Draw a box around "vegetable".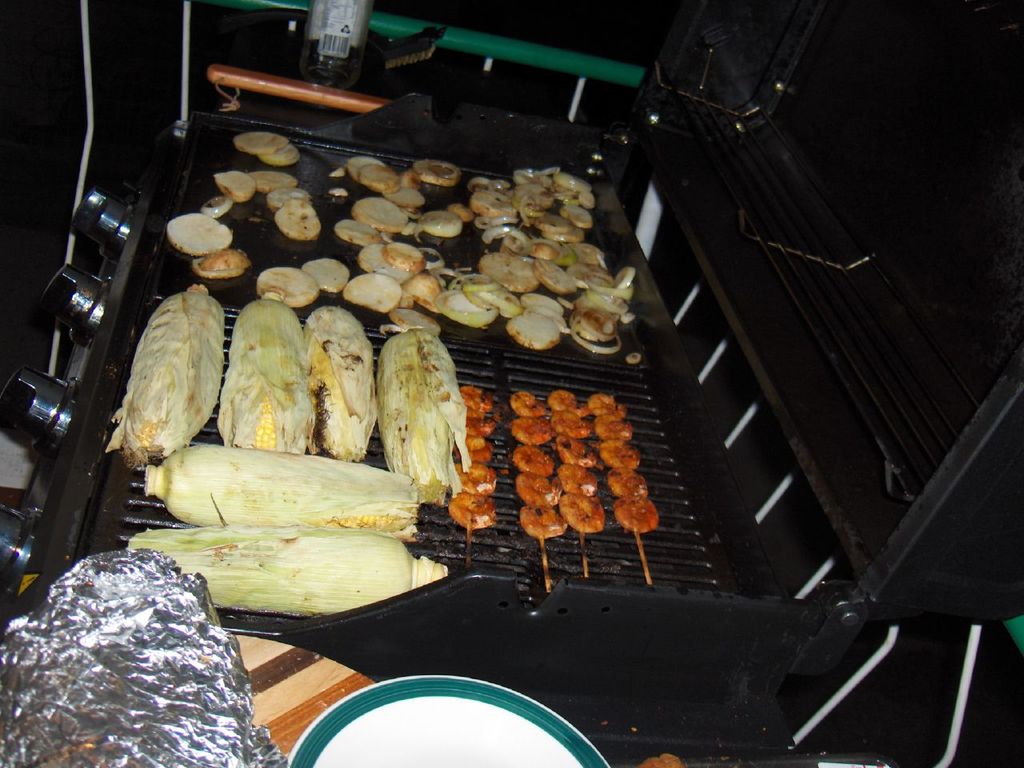
x1=374, y1=314, x2=465, y2=506.
